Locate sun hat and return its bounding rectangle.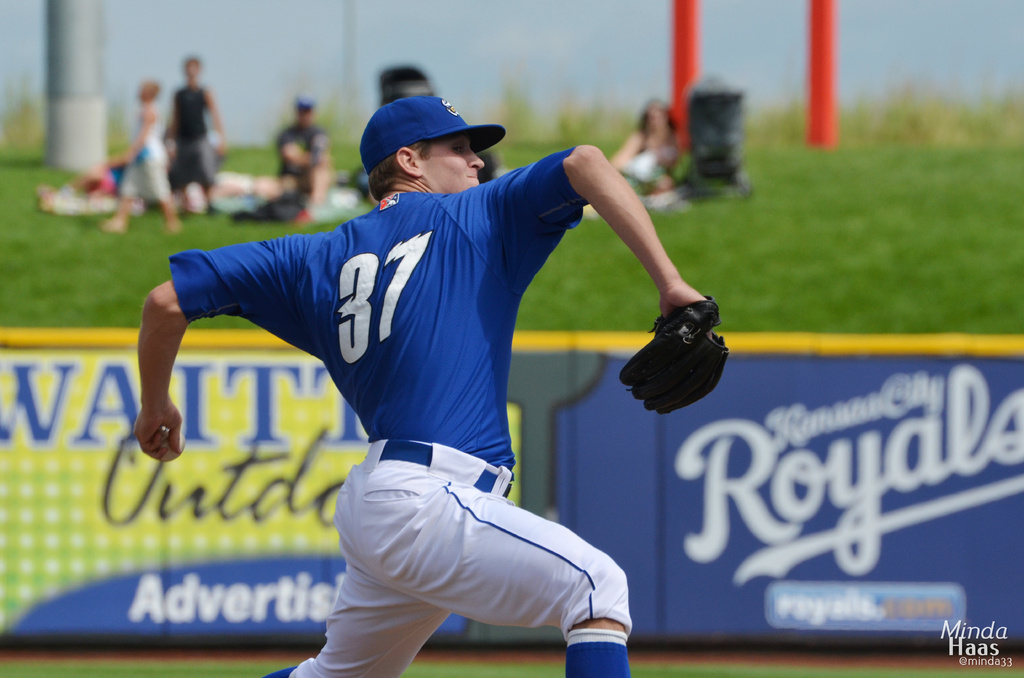
Rect(381, 58, 433, 106).
